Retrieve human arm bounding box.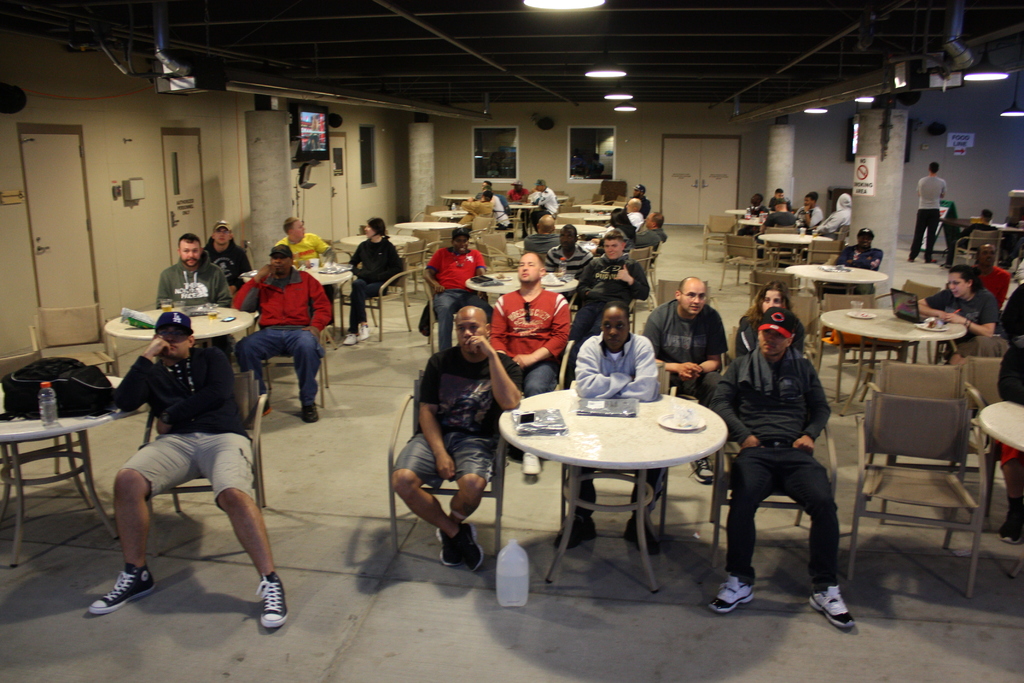
Bounding box: x1=814 y1=215 x2=849 y2=231.
